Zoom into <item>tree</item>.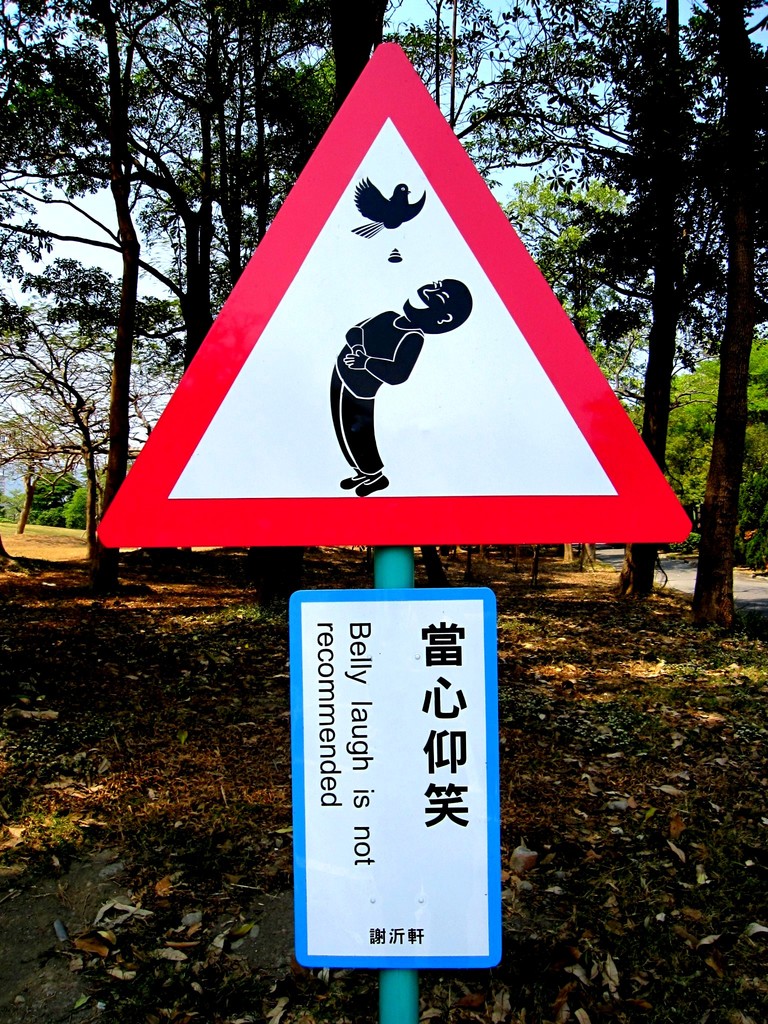
Zoom target: l=0, t=426, r=86, b=521.
